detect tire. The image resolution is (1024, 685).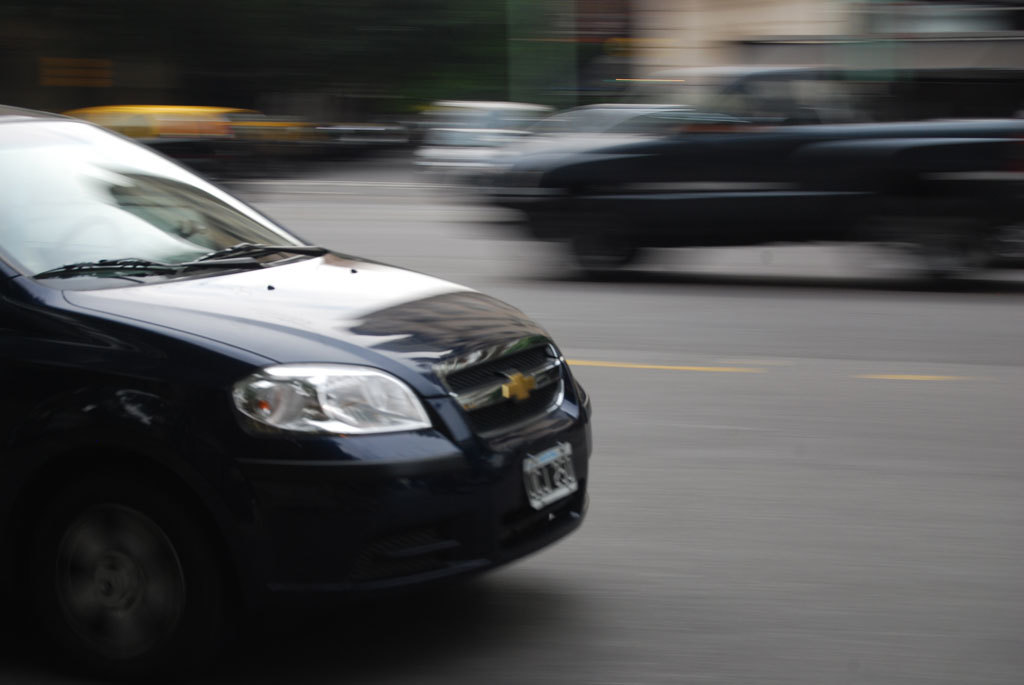
[566,209,666,283].
